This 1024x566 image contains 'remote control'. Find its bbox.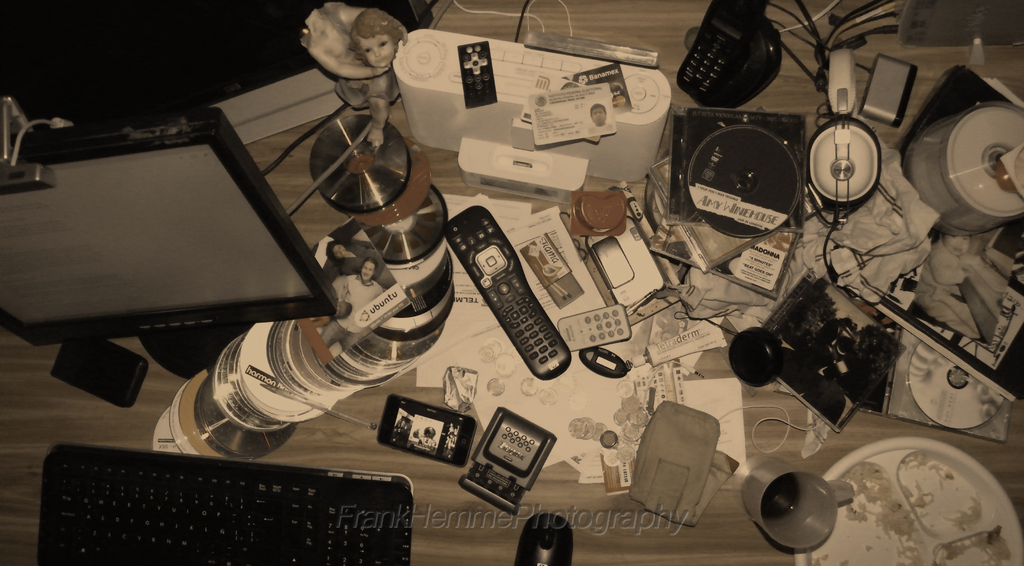
bbox=(455, 40, 499, 113).
